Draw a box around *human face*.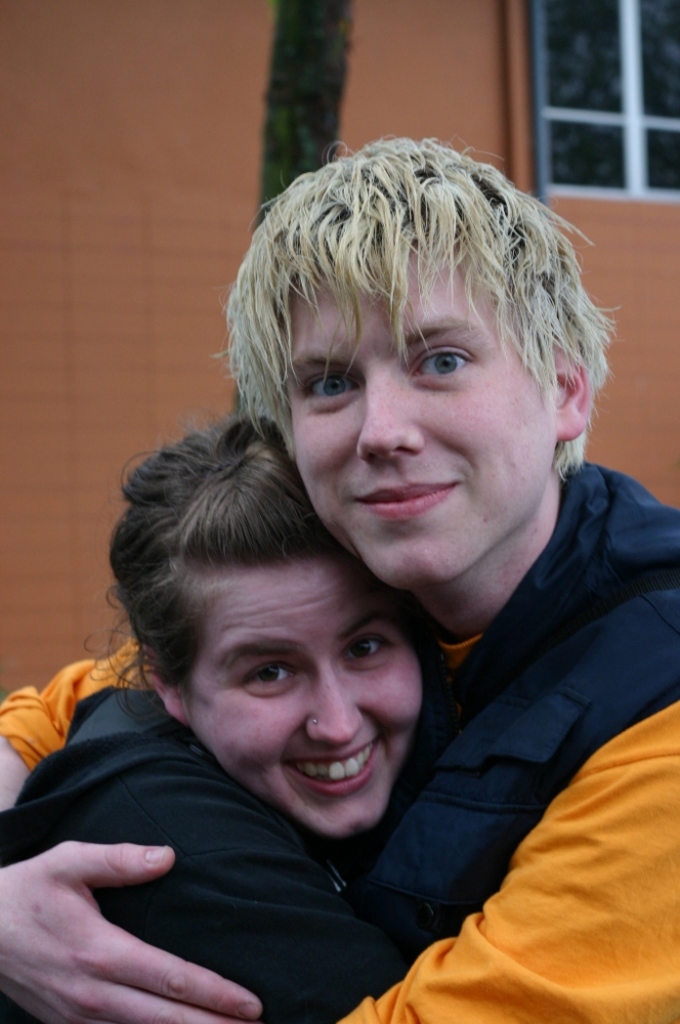
<region>176, 558, 428, 831</region>.
